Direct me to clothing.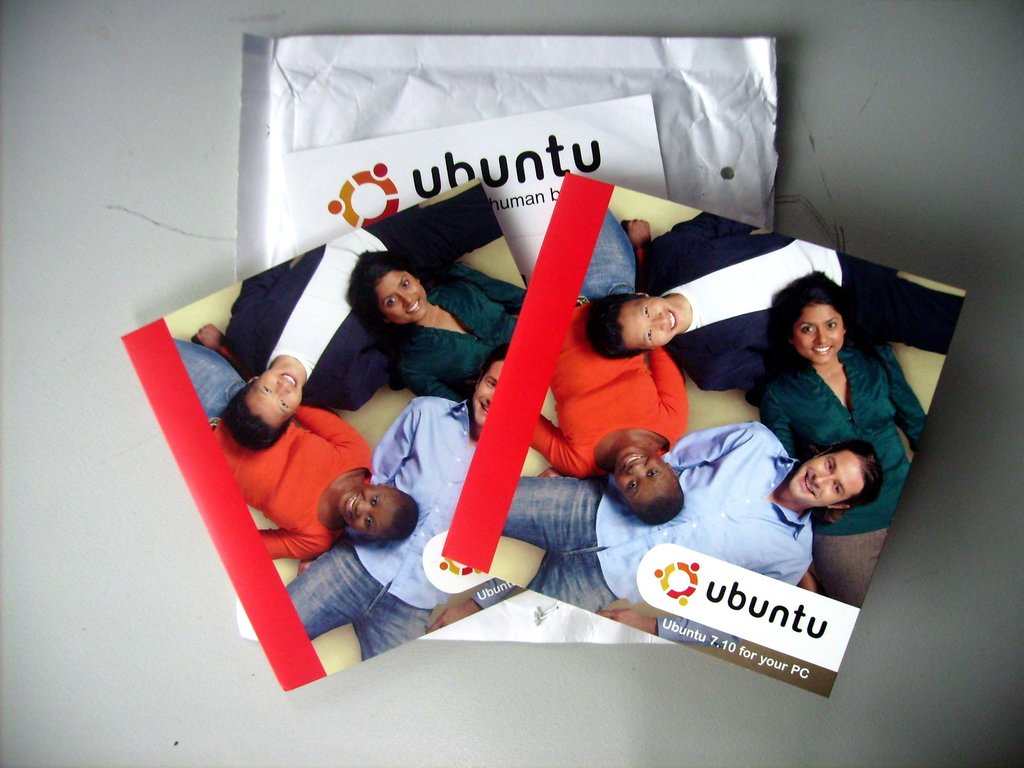
Direction: 757 347 905 605.
